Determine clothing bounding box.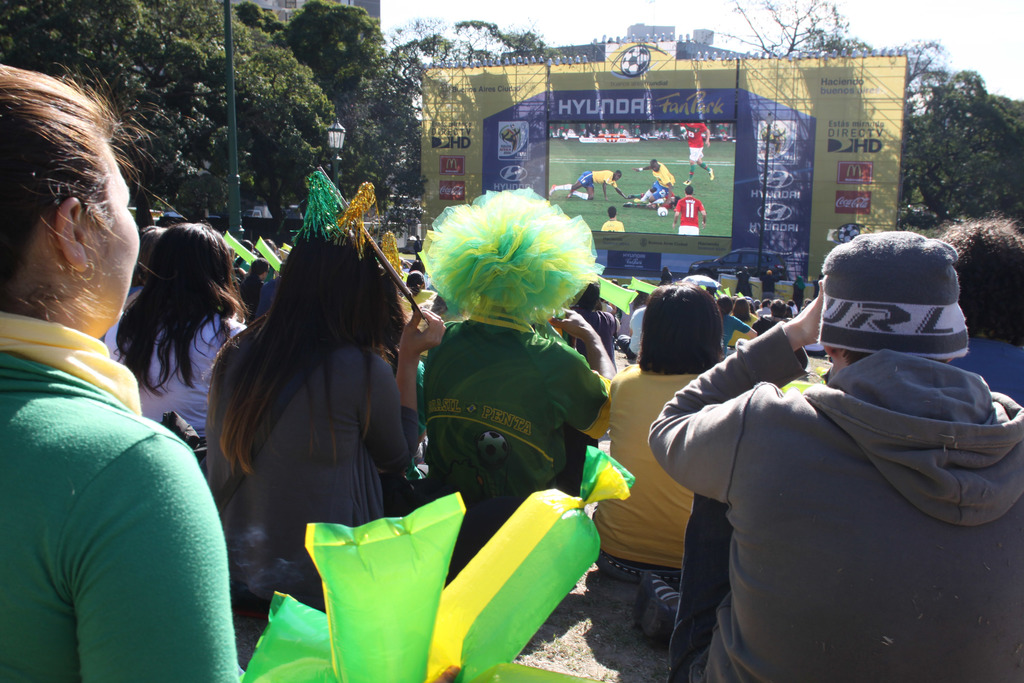
Determined: (x1=102, y1=290, x2=251, y2=444).
